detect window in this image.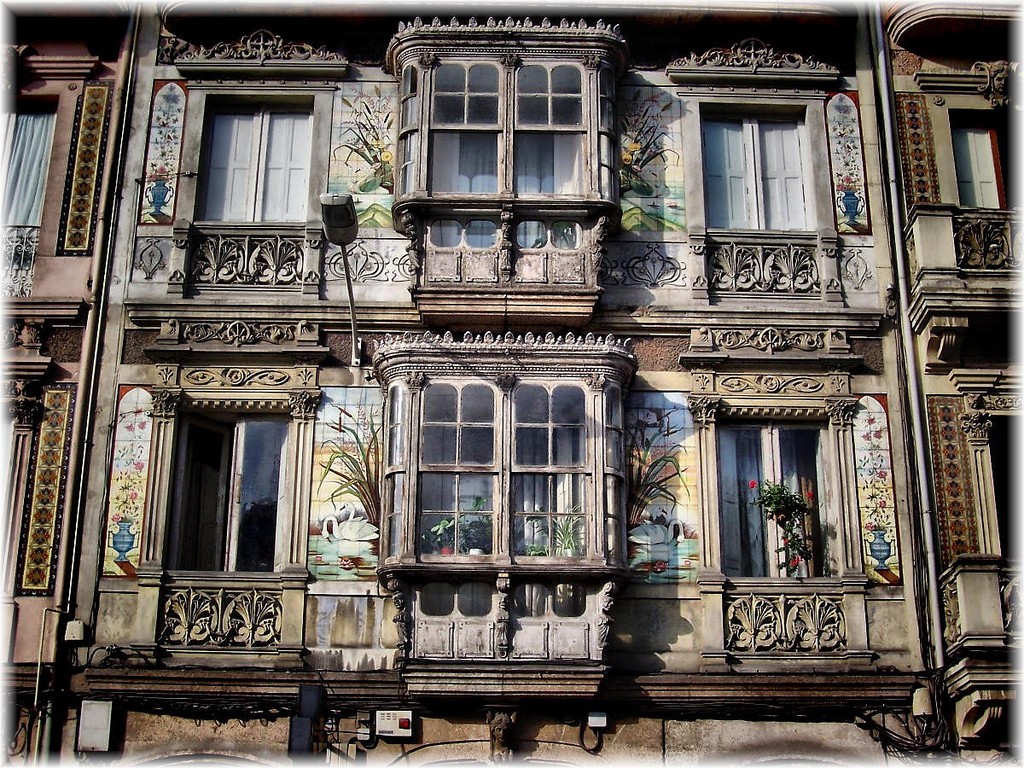
Detection: bbox=(0, 360, 66, 592).
